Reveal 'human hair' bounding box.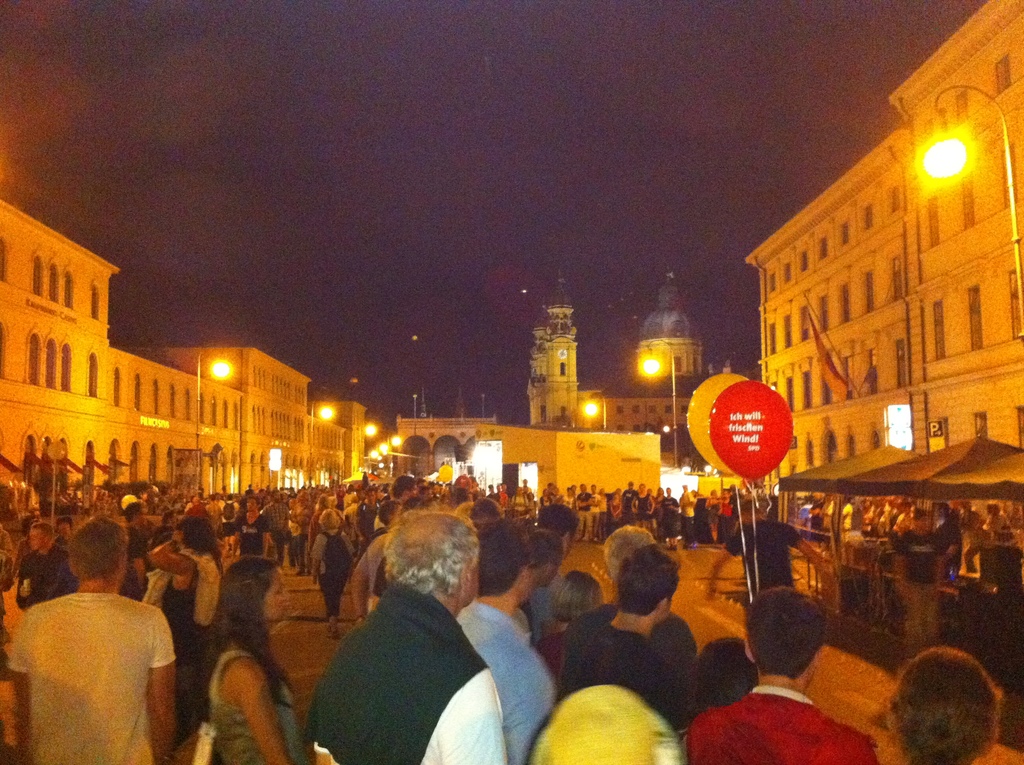
Revealed: left=33, top=523, right=55, bottom=545.
